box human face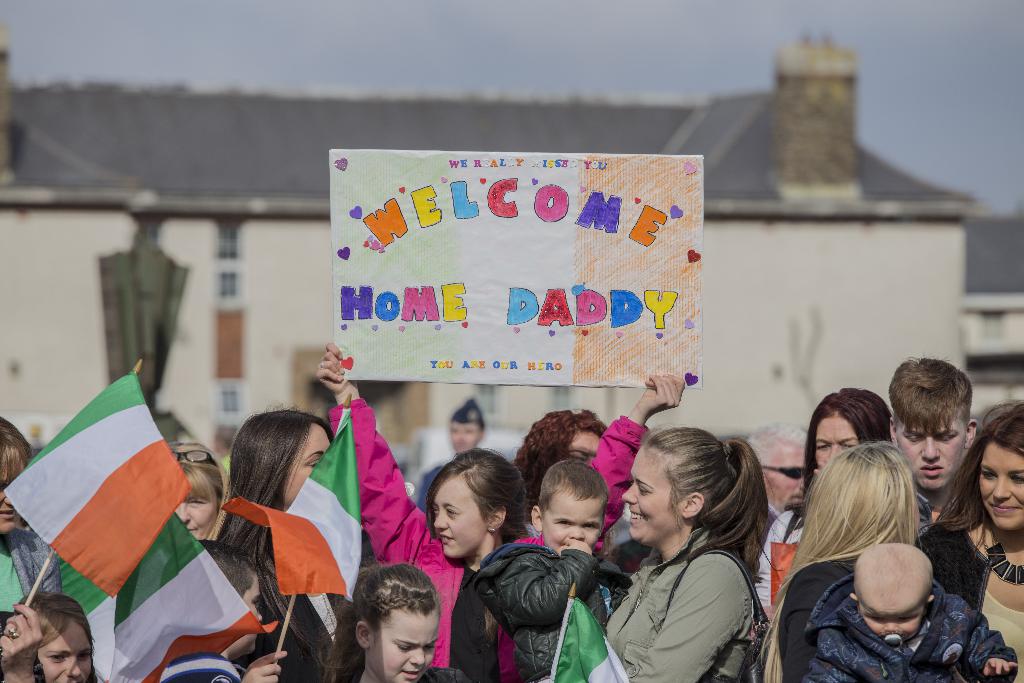
540,484,608,554
